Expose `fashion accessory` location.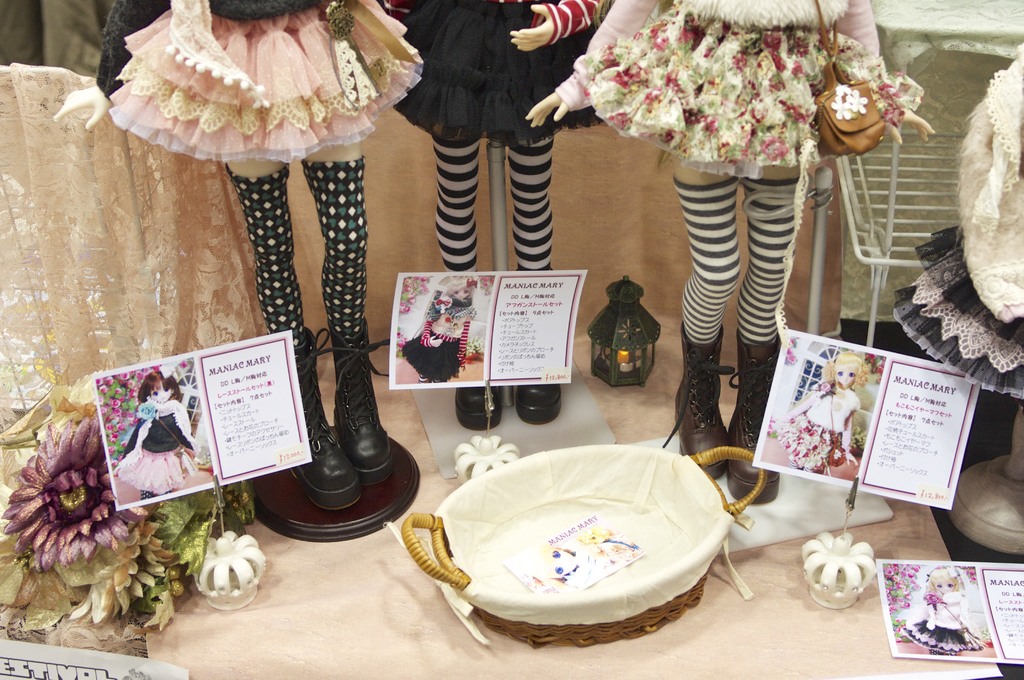
Exposed at Rect(316, 0, 385, 108).
